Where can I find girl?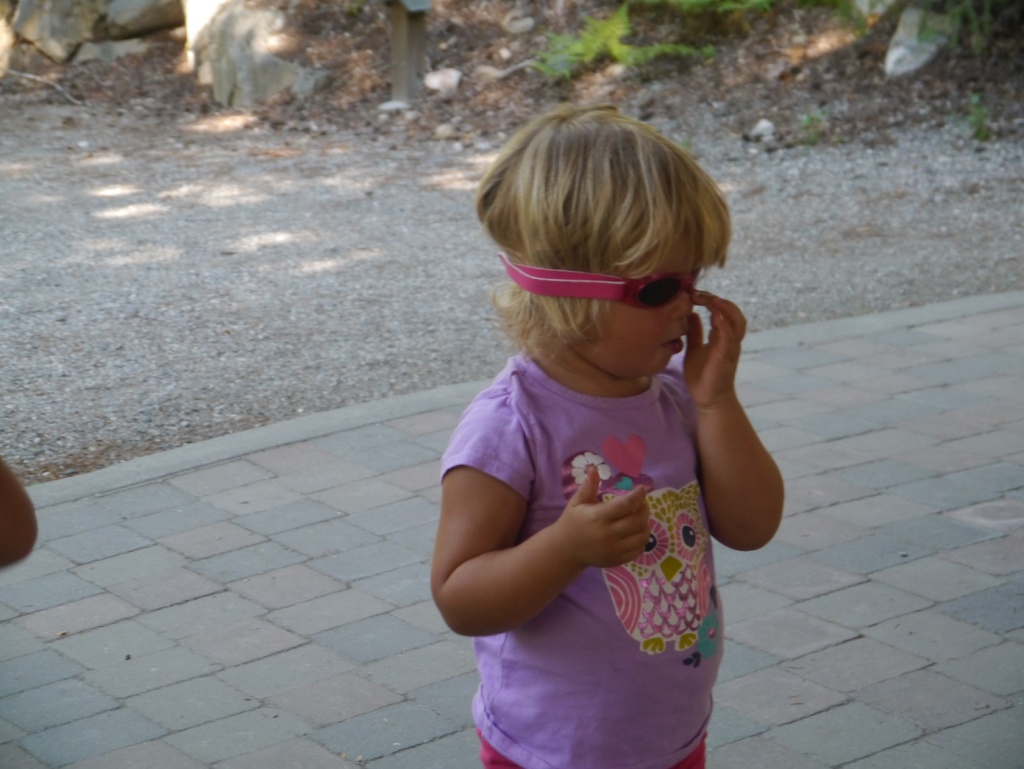
You can find it at pyautogui.locateOnScreen(430, 104, 785, 768).
